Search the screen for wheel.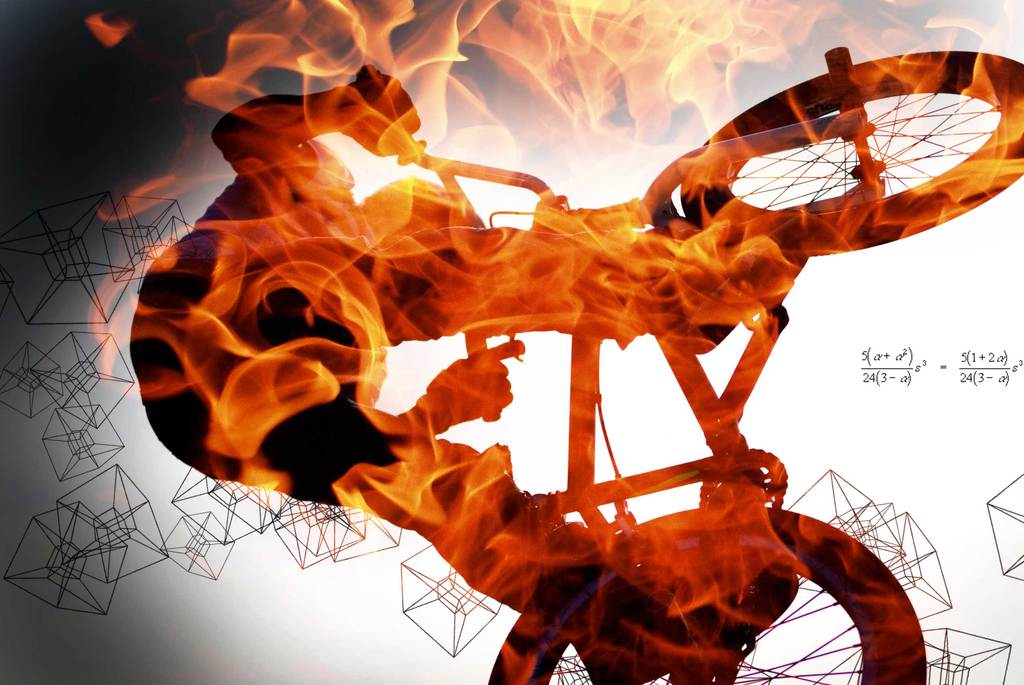
Found at pyautogui.locateOnScreen(483, 506, 926, 684).
